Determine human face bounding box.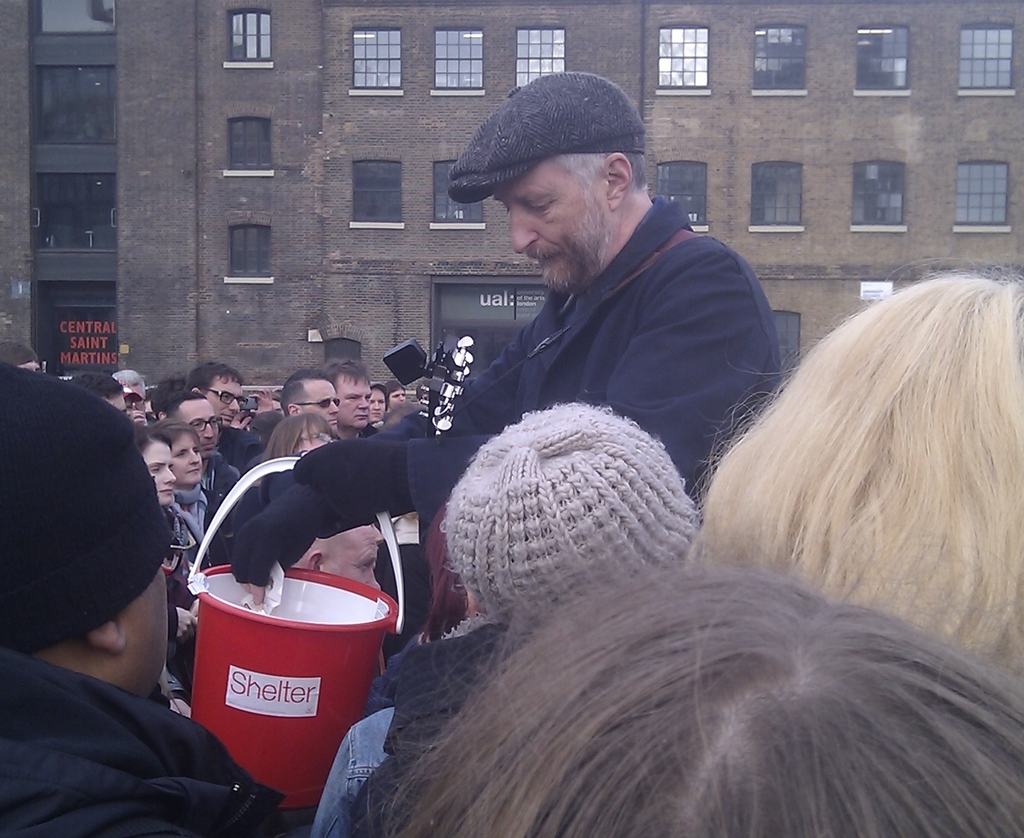
Determined: crop(122, 379, 145, 413).
